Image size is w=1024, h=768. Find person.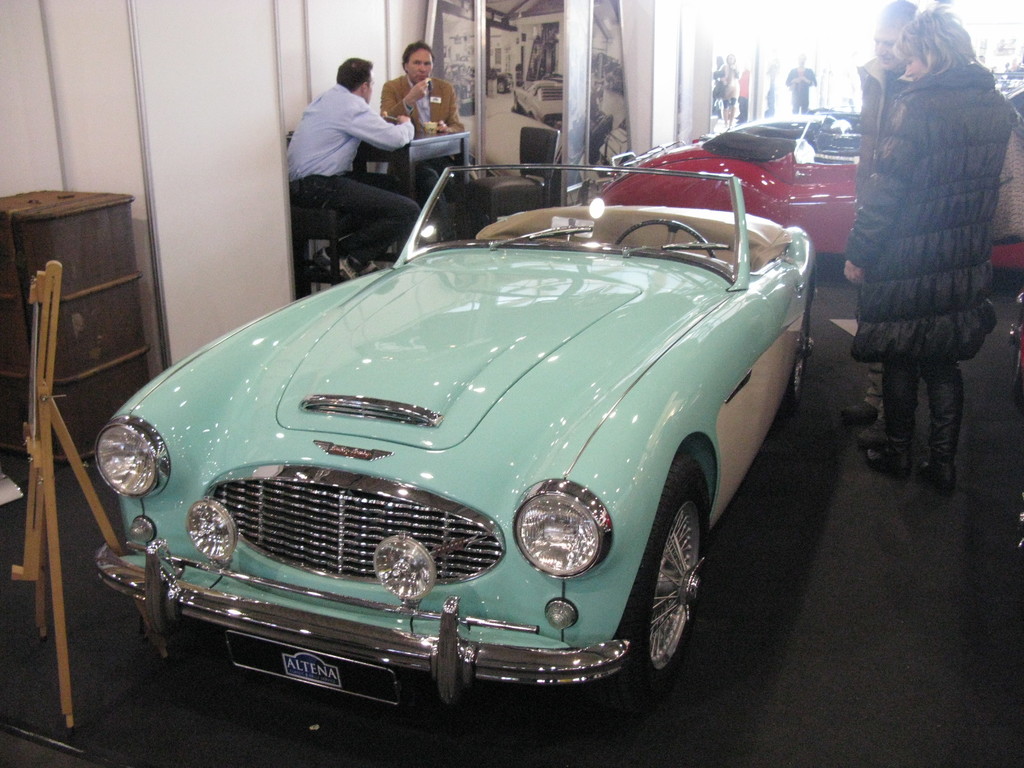
<box>833,0,923,452</box>.
